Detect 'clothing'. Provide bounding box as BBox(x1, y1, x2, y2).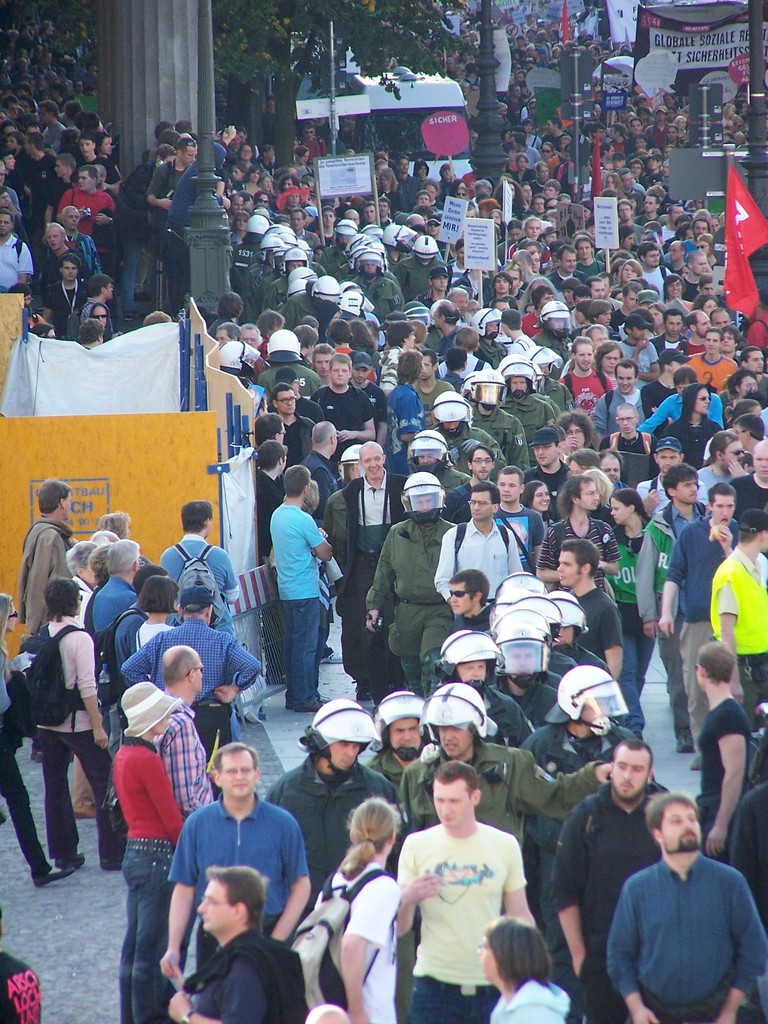
BBox(38, 624, 129, 860).
